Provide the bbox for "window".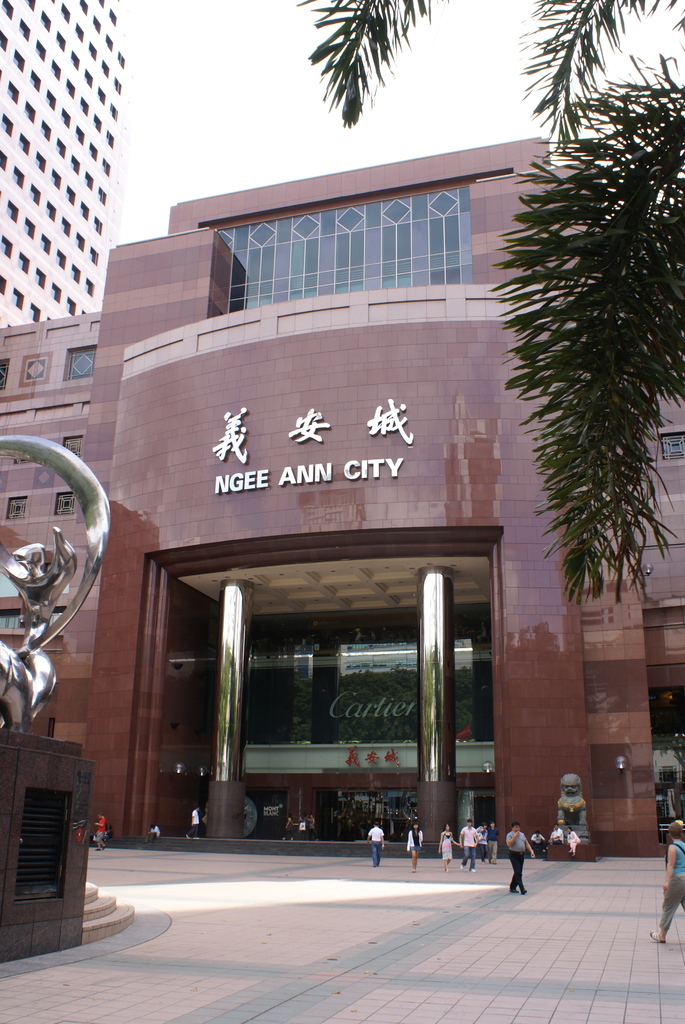
<region>8, 288, 26, 311</region>.
